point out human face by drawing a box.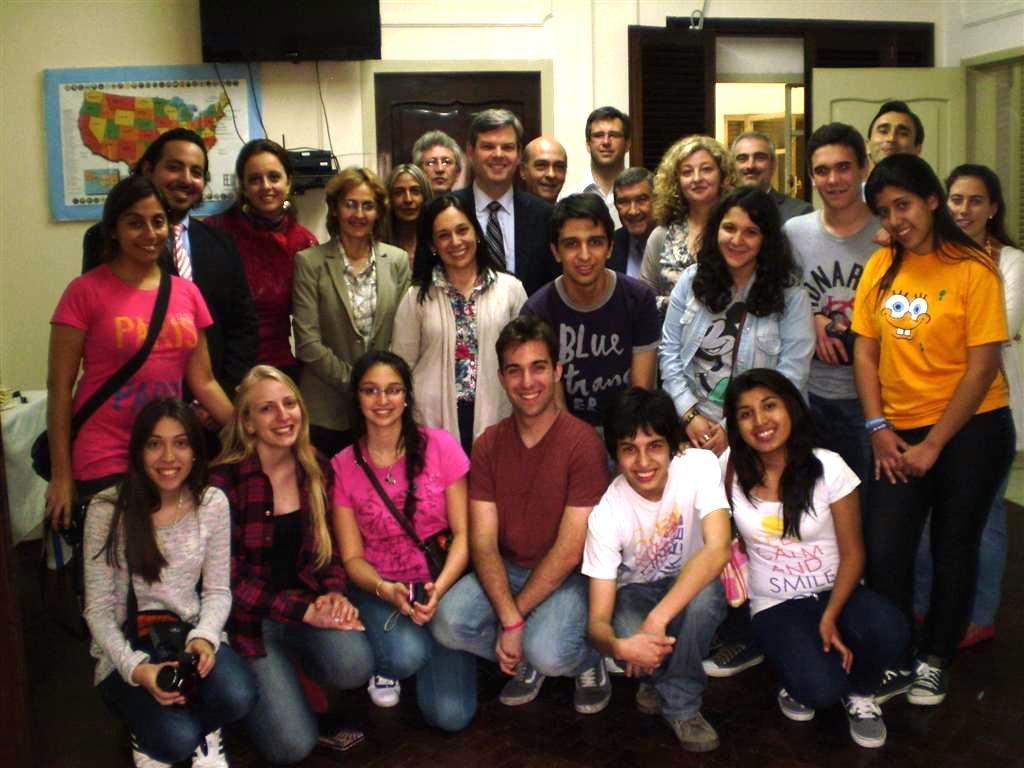
[559,217,610,282].
